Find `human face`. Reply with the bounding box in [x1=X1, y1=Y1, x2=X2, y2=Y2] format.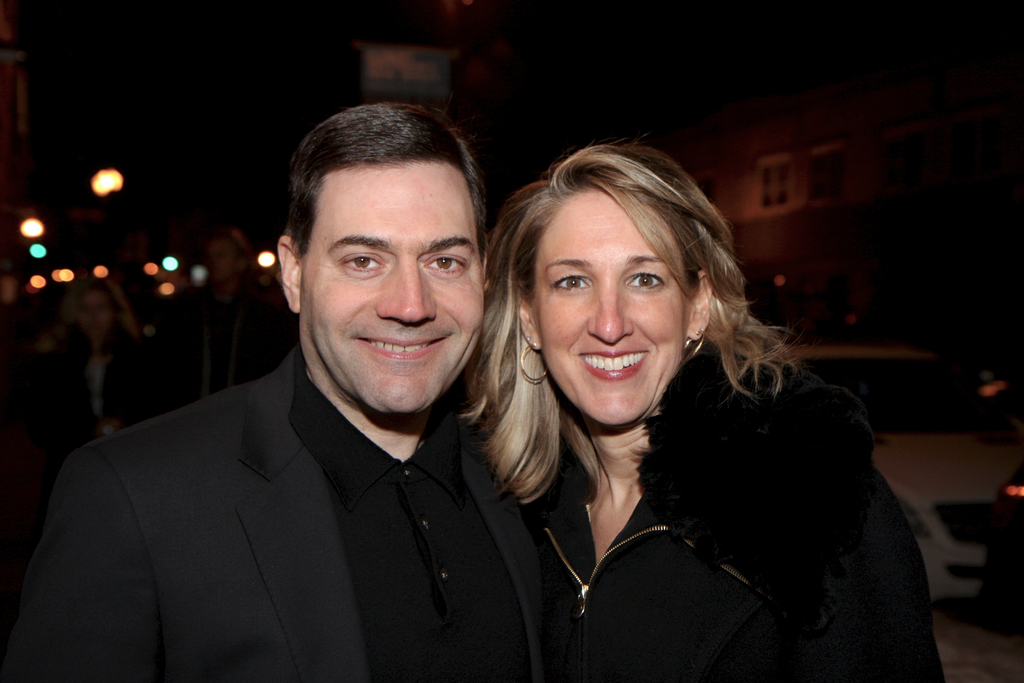
[x1=526, y1=194, x2=715, y2=418].
